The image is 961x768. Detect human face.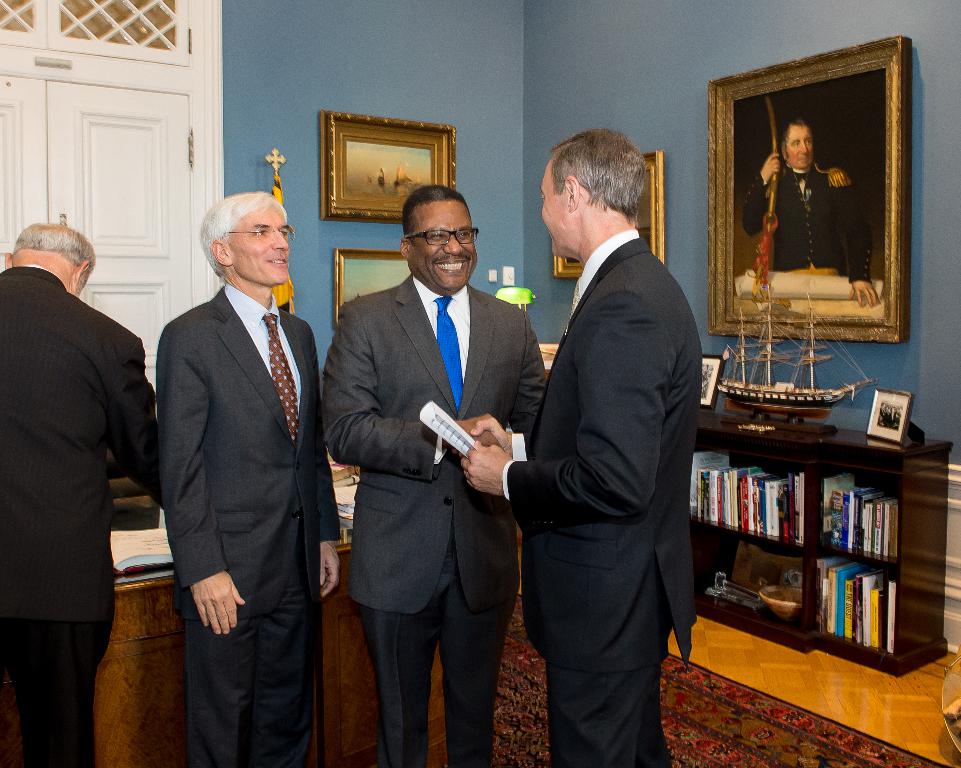
Detection: [532, 171, 568, 254].
